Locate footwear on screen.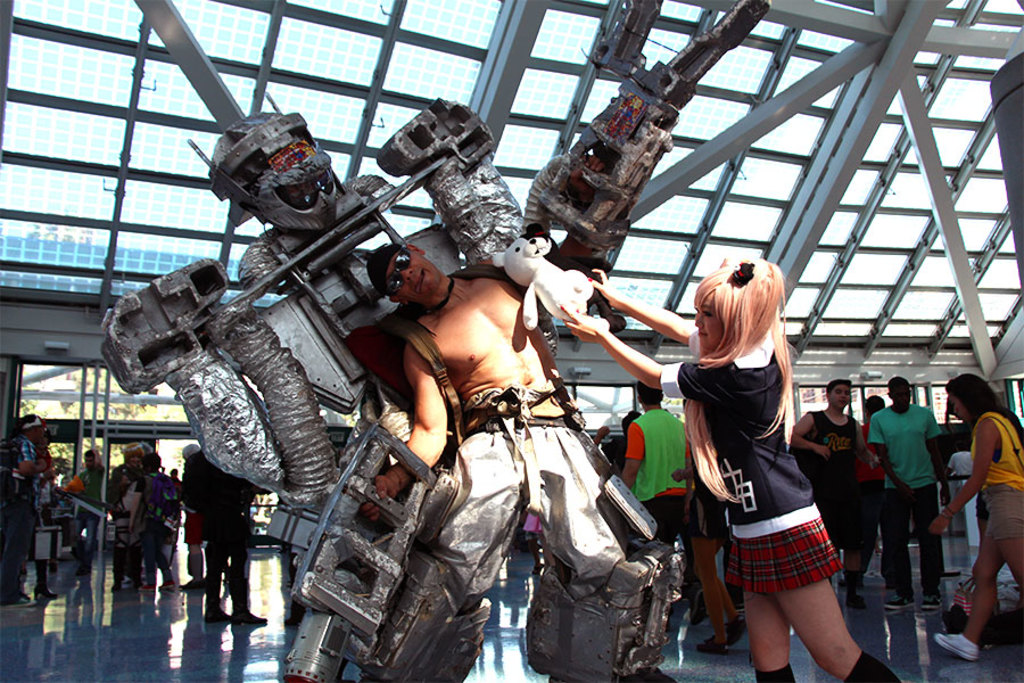
On screen at left=844, top=652, right=902, bottom=682.
